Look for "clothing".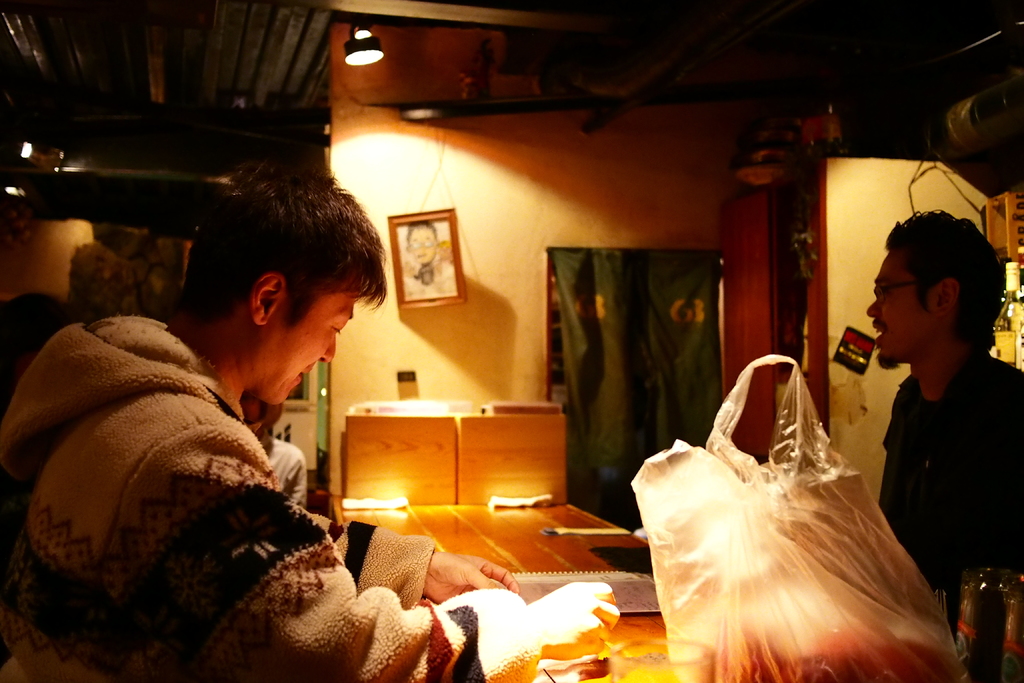
Found: [0,311,545,682].
